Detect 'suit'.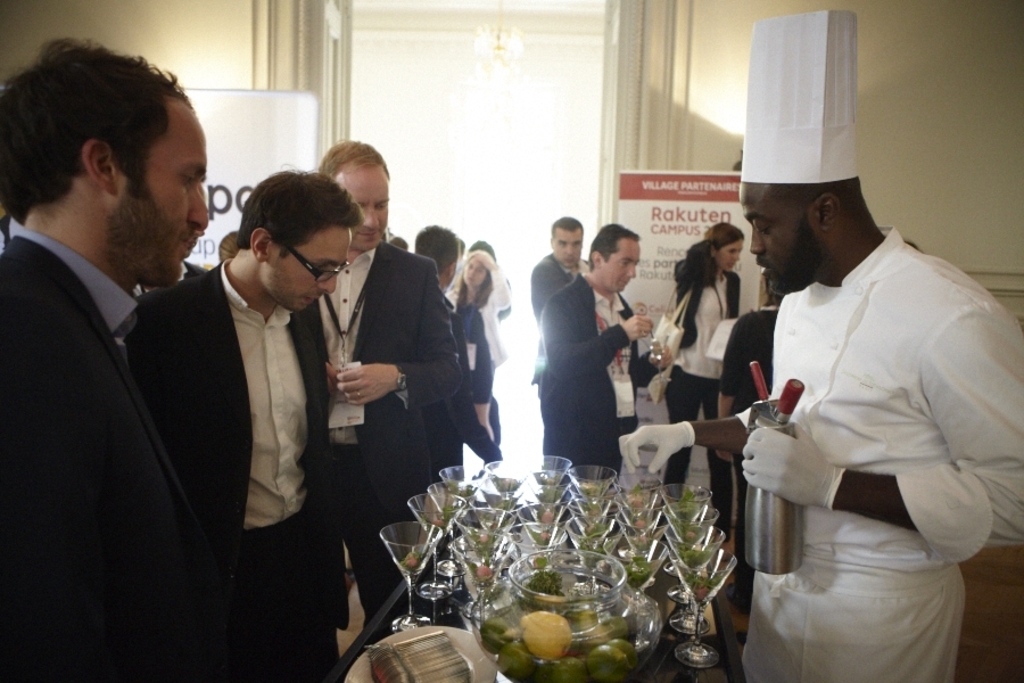
Detected at select_region(0, 222, 240, 682).
